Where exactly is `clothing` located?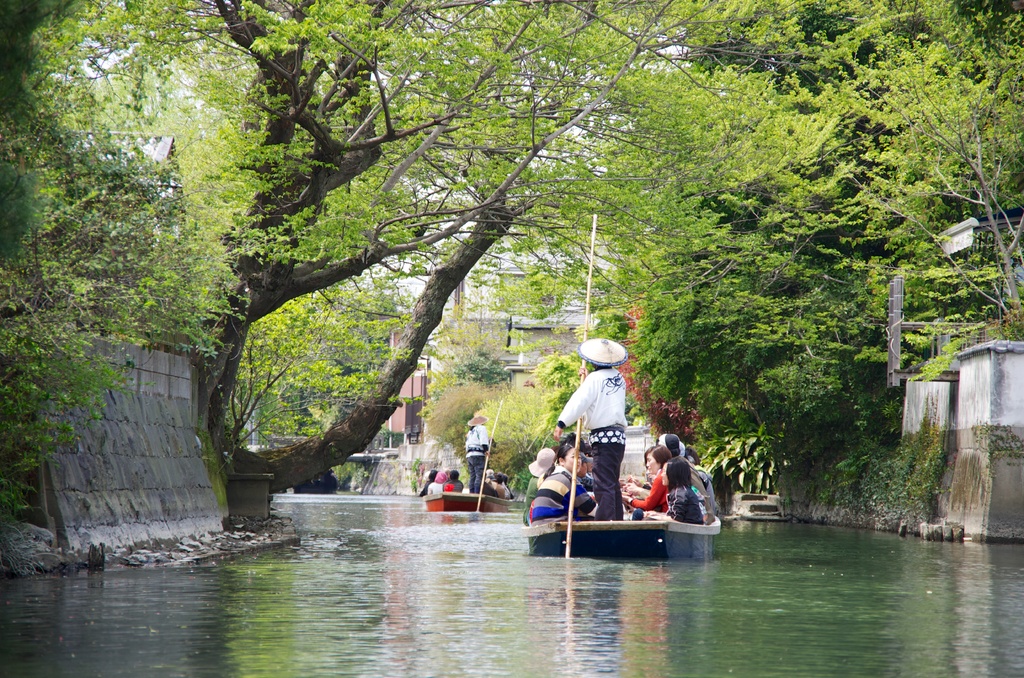
Its bounding box is x1=665, y1=483, x2=703, y2=521.
